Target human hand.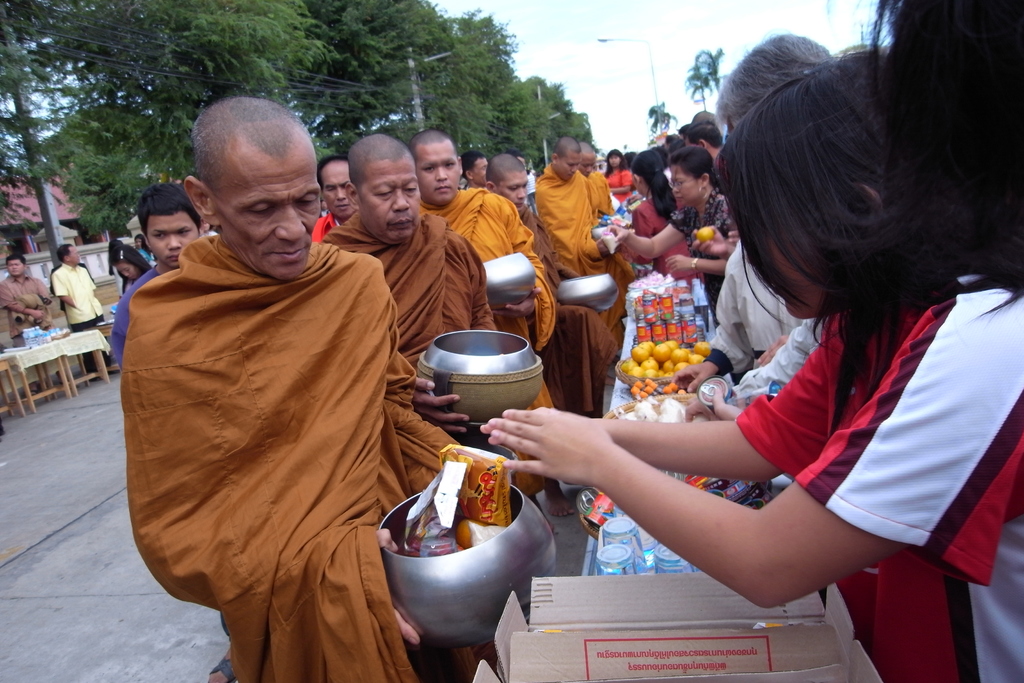
Target region: 34,308,43,319.
